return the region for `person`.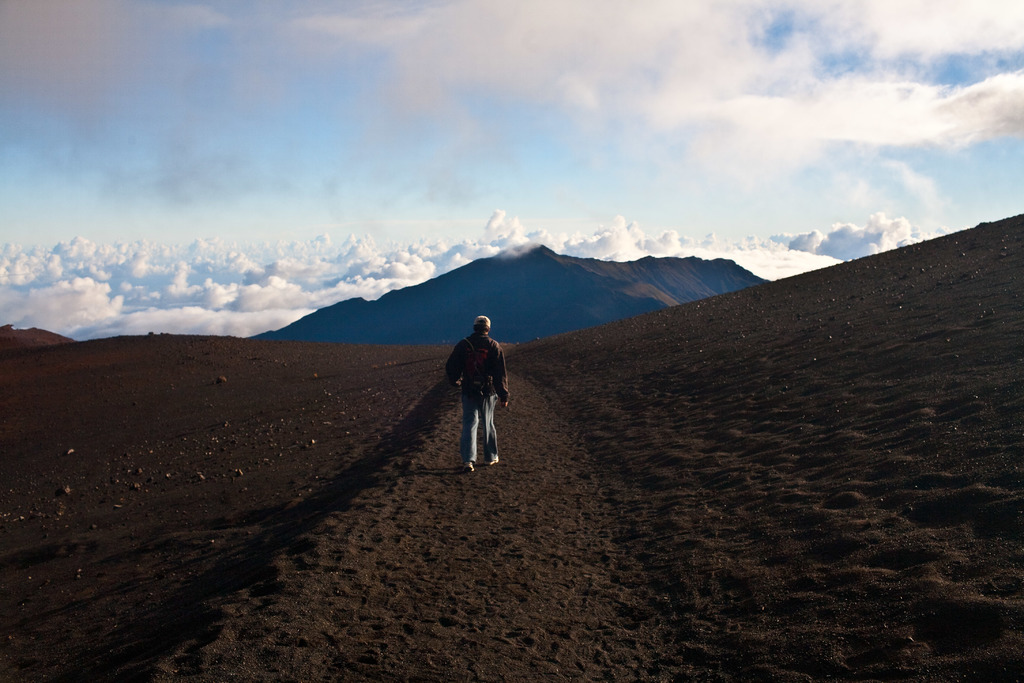
bbox(453, 308, 516, 476).
